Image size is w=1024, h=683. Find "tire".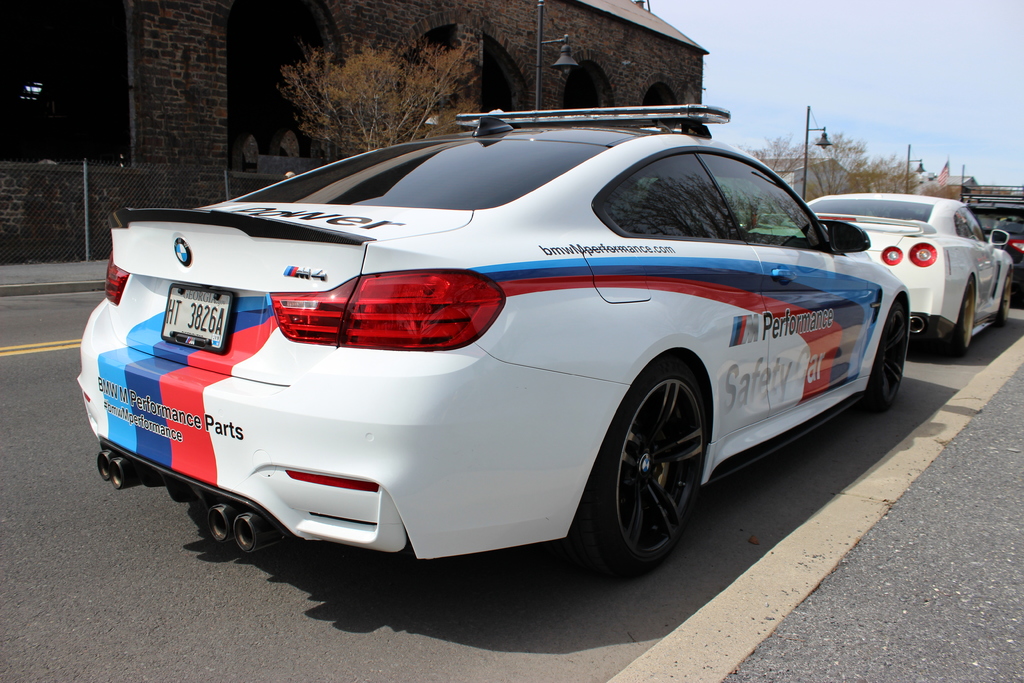
crop(991, 267, 1014, 333).
